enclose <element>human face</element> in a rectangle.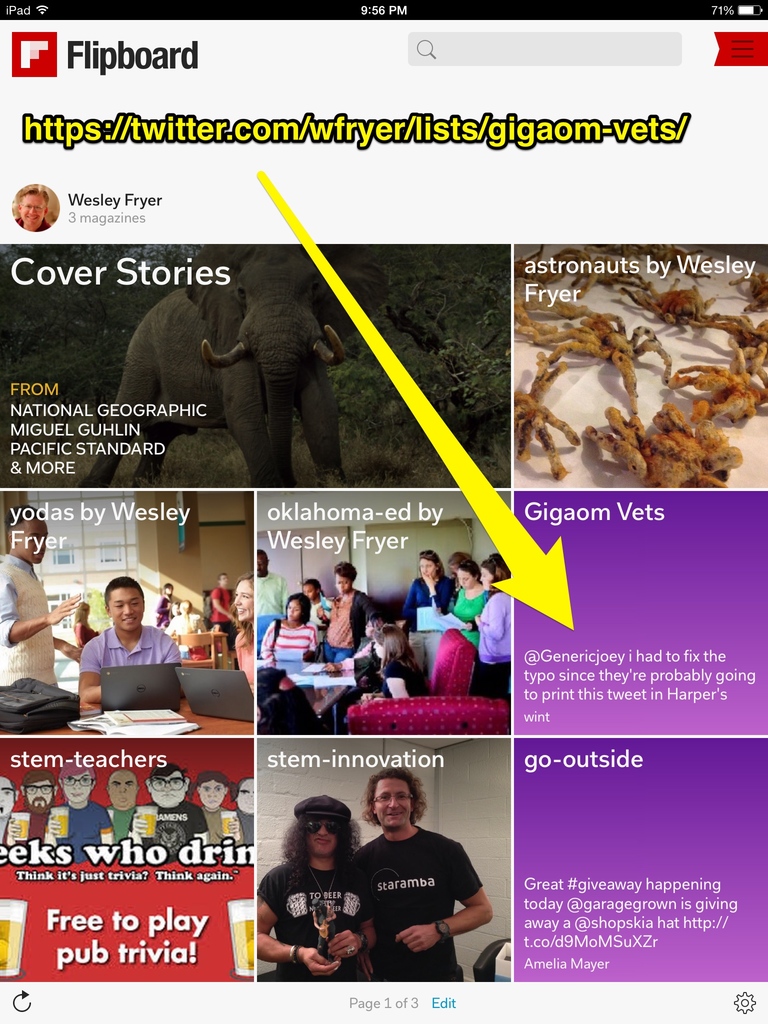
<region>110, 767, 131, 815</region>.
